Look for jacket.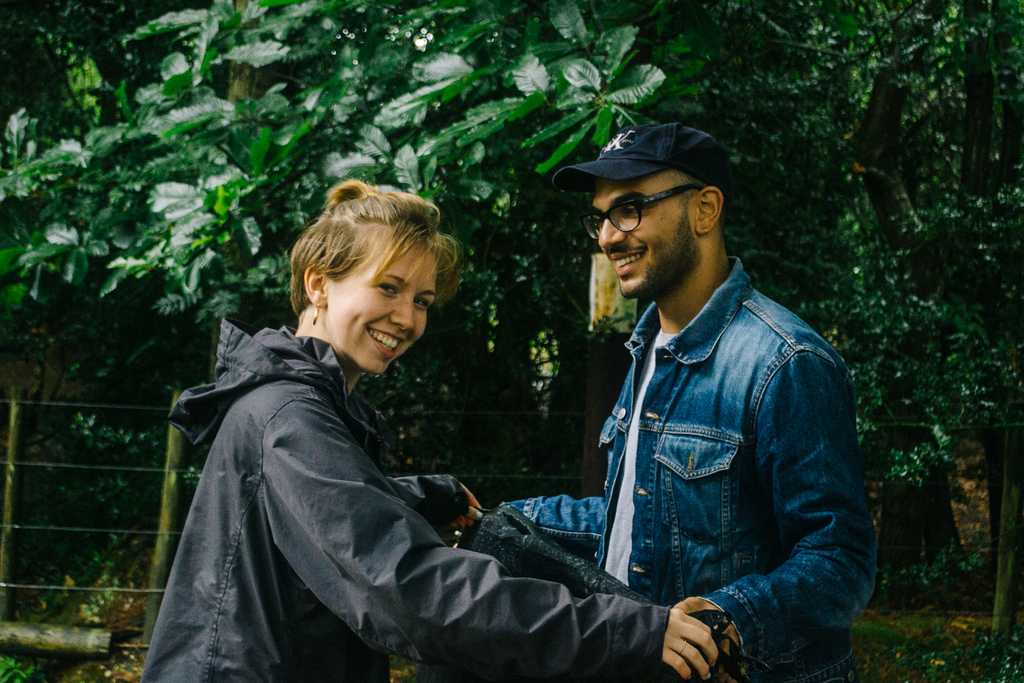
Found: rect(140, 311, 671, 682).
